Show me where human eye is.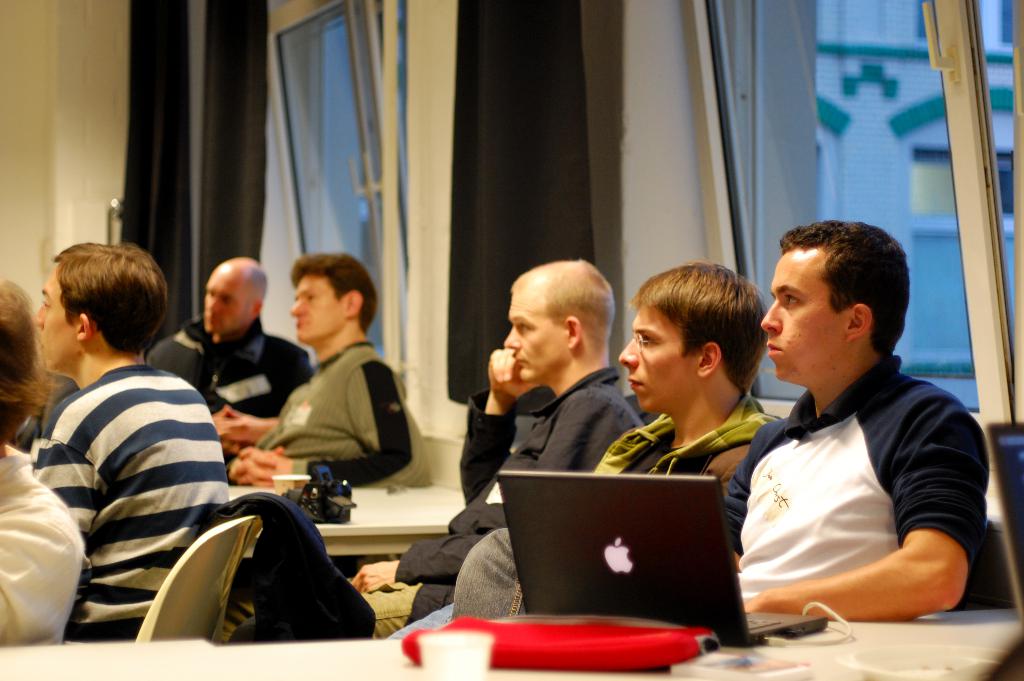
human eye is at rect(44, 298, 54, 311).
